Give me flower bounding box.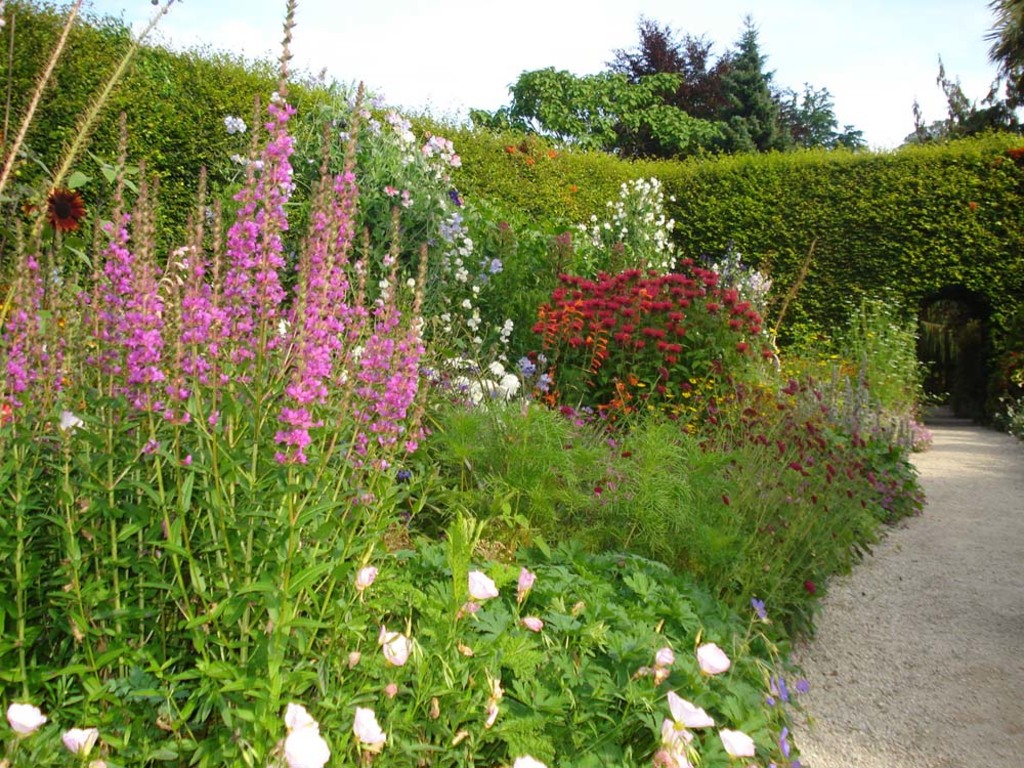
[left=668, top=691, right=709, bottom=730].
